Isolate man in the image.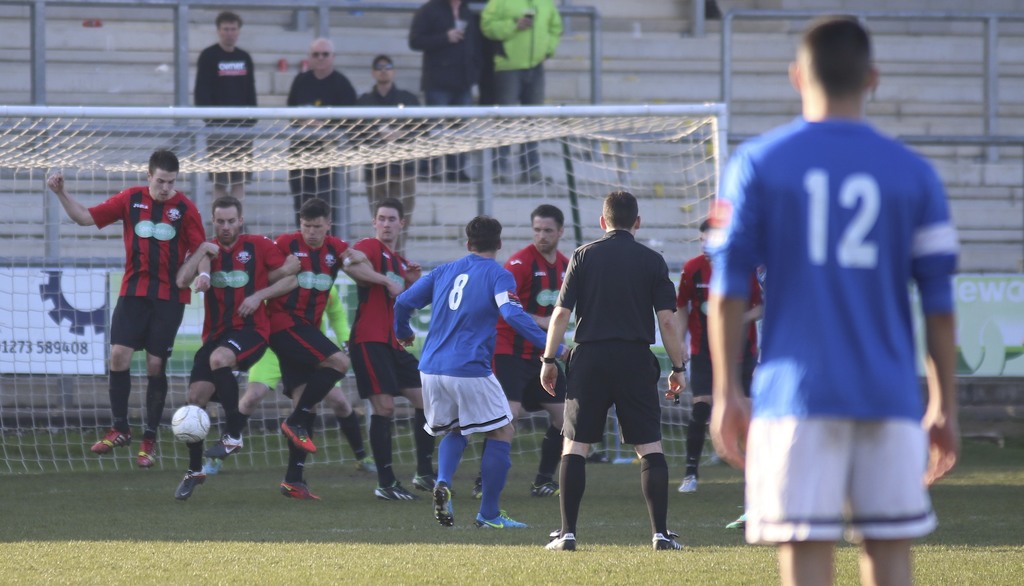
Isolated region: [left=477, top=0, right=563, bottom=182].
